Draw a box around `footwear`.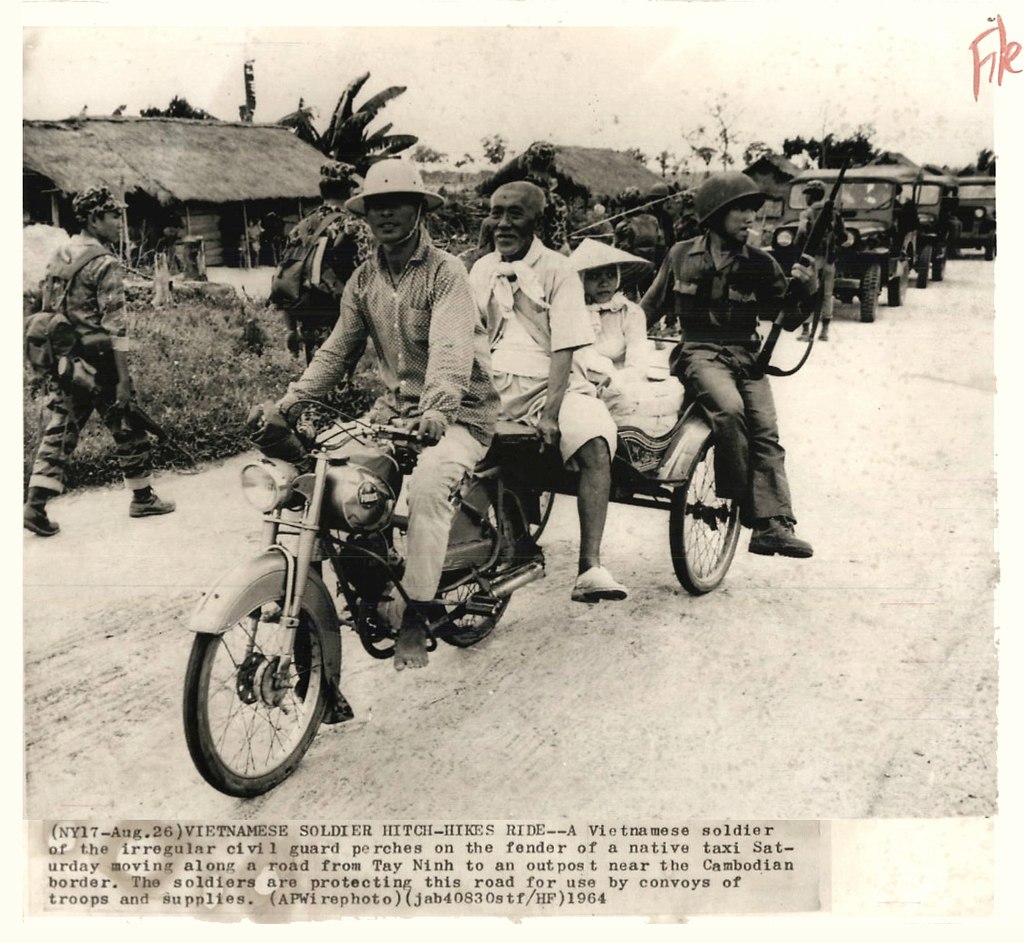
[left=721, top=487, right=804, bottom=540].
